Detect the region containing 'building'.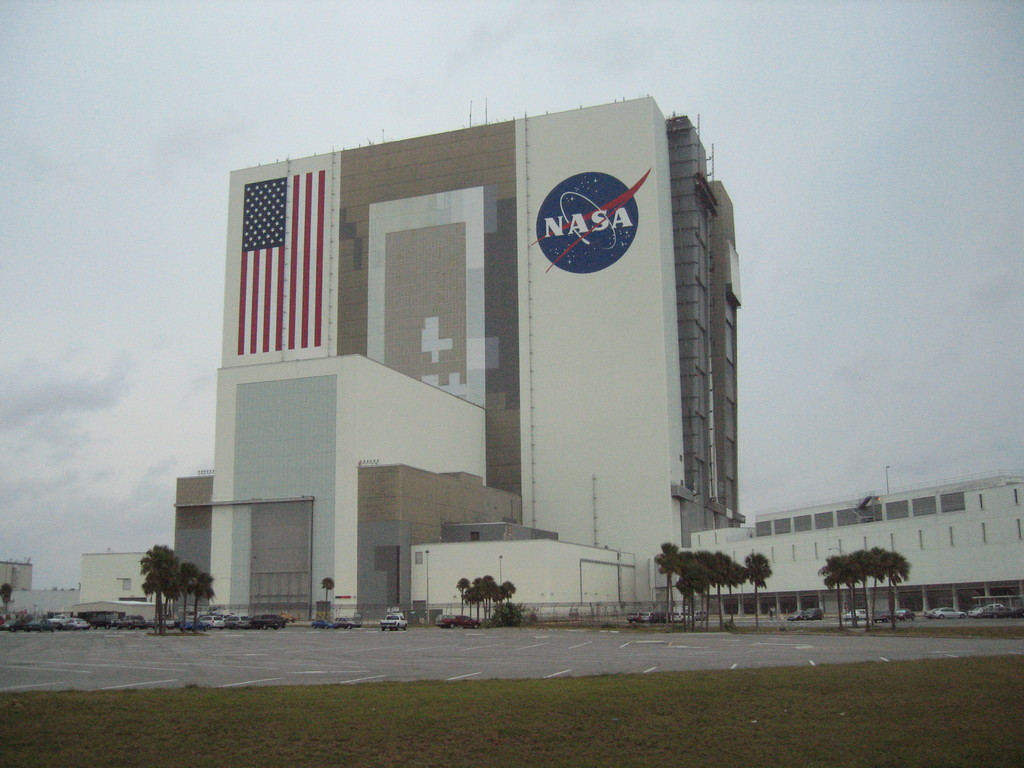
pyautogui.locateOnScreen(0, 563, 78, 621).
